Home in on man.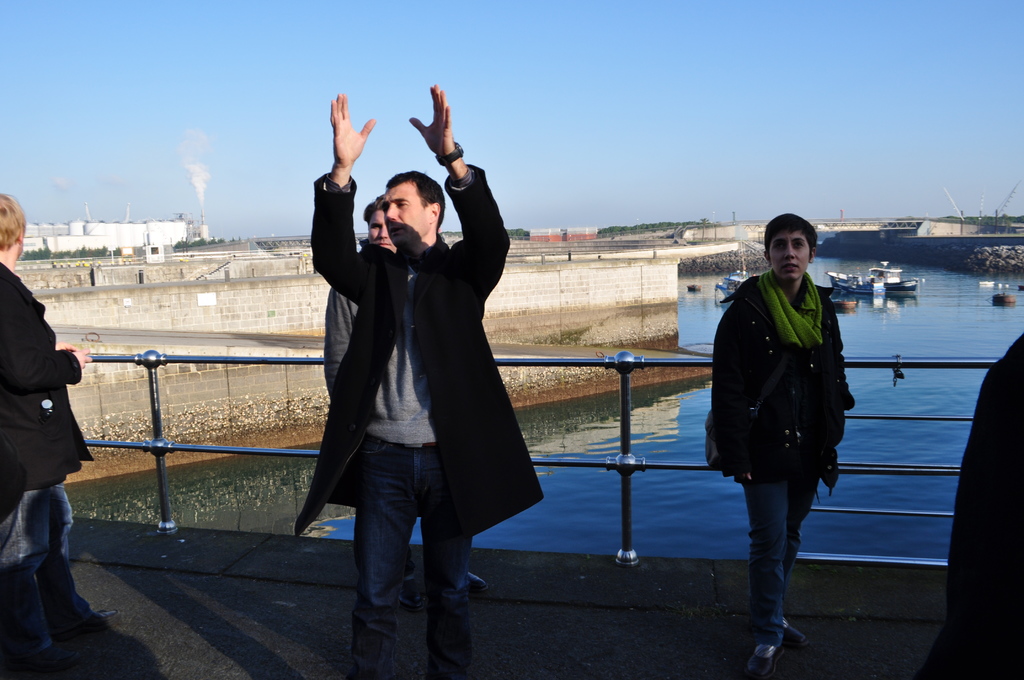
Homed in at 268,105,483,624.
